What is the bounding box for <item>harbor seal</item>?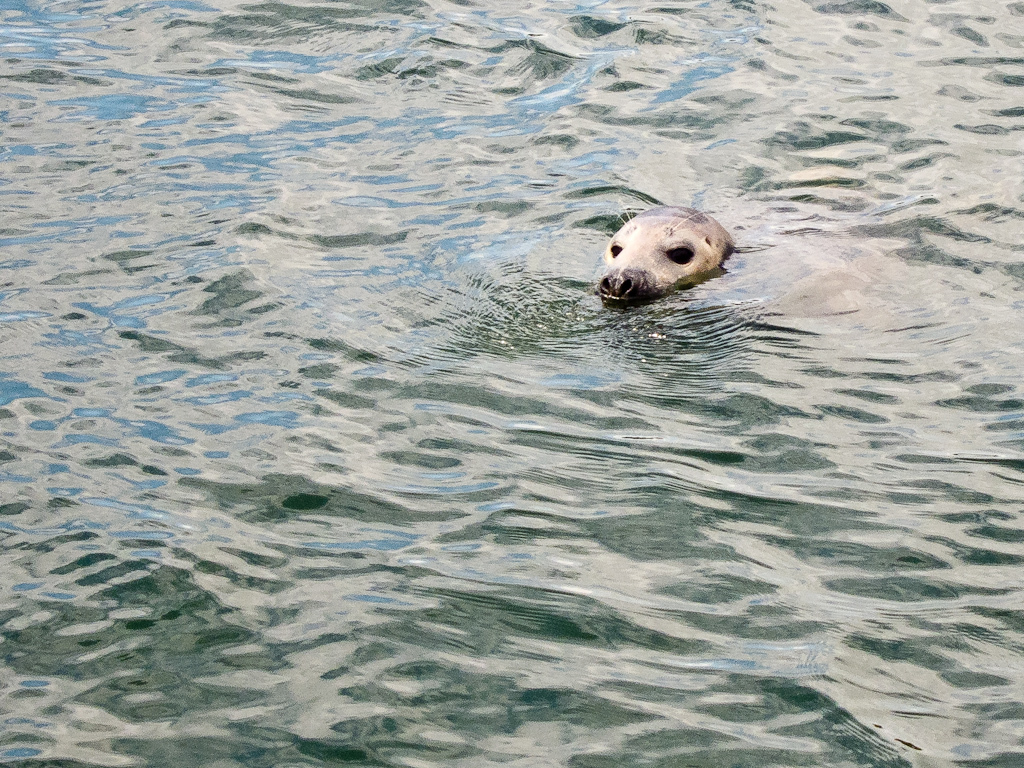
[left=597, top=187, right=733, bottom=307].
